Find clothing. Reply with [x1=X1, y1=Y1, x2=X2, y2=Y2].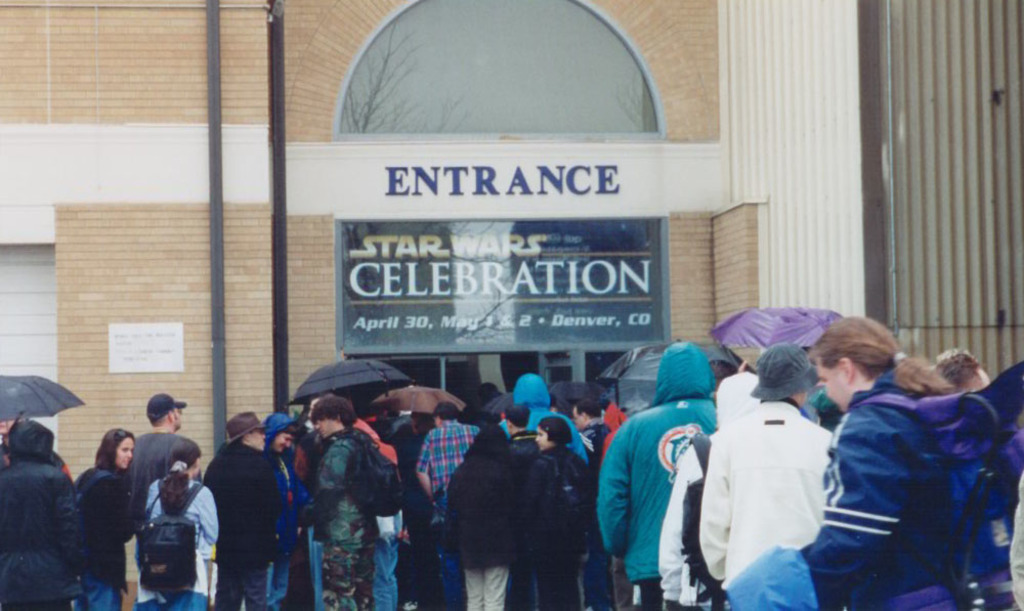
[x1=189, y1=444, x2=272, y2=610].
